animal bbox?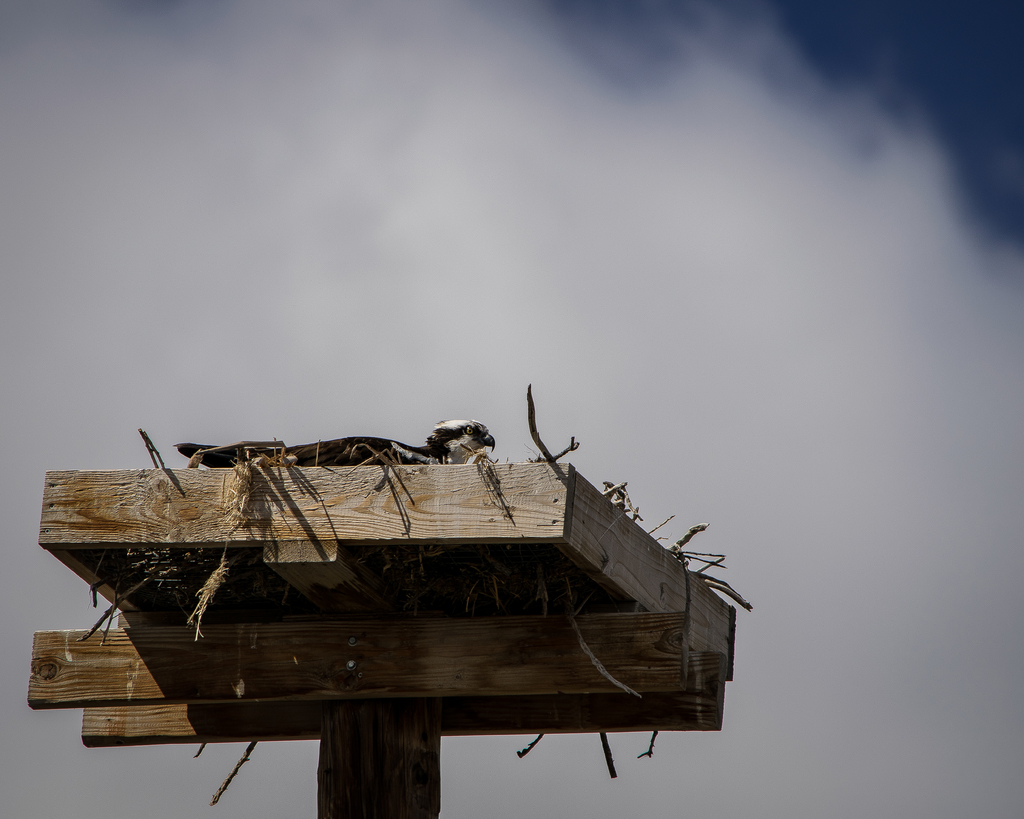
x1=171 y1=415 x2=497 y2=466
